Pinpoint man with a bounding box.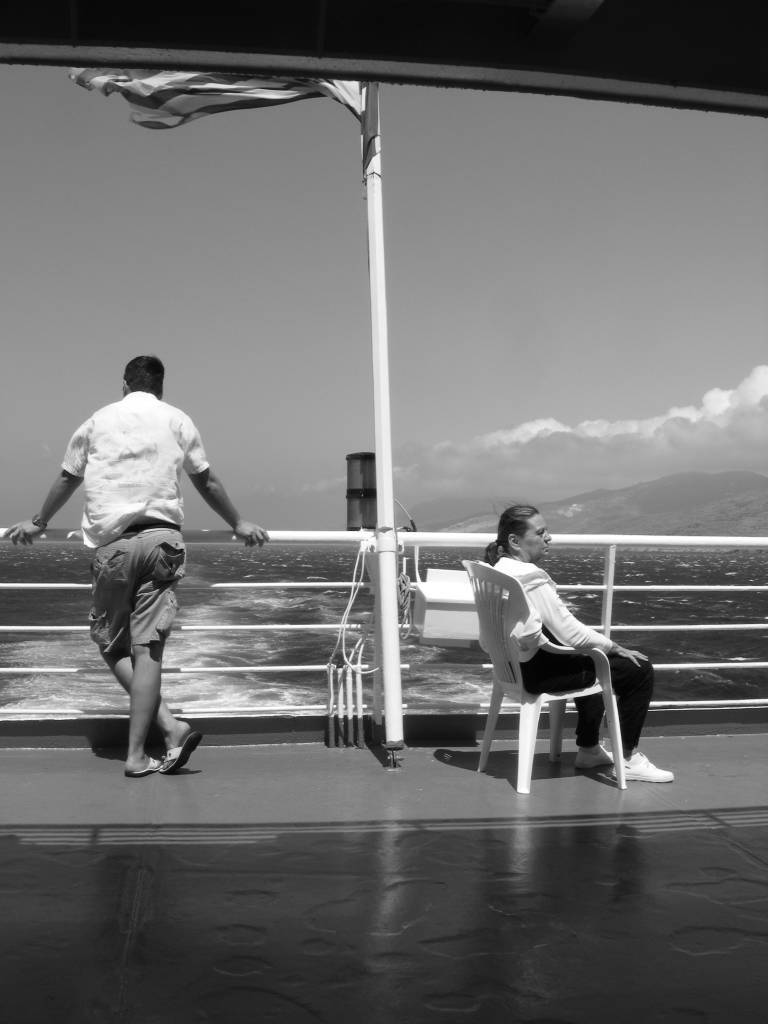
(left=0, top=355, right=272, bottom=775).
